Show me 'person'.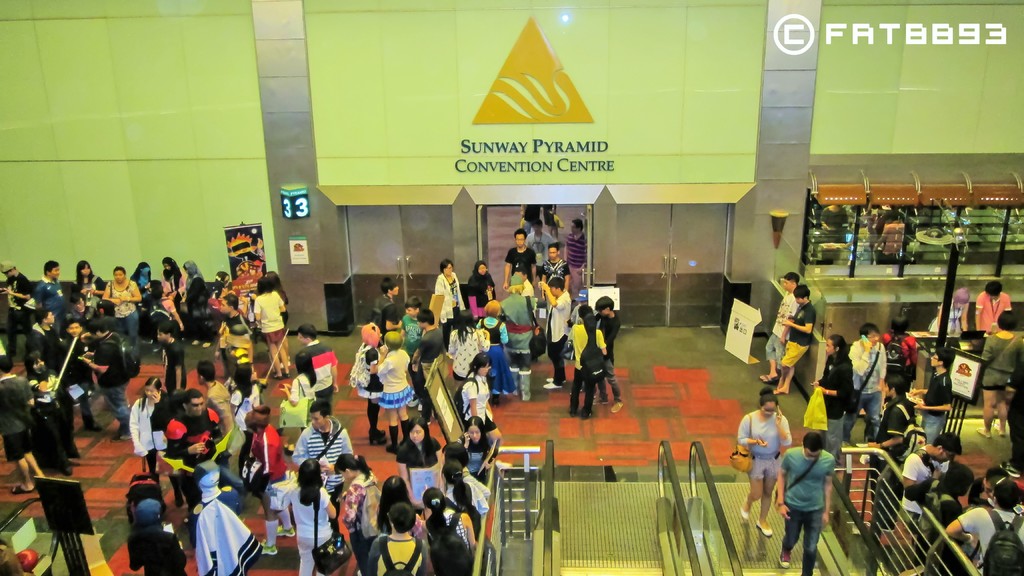
'person' is here: [left=760, top=267, right=803, bottom=379].
